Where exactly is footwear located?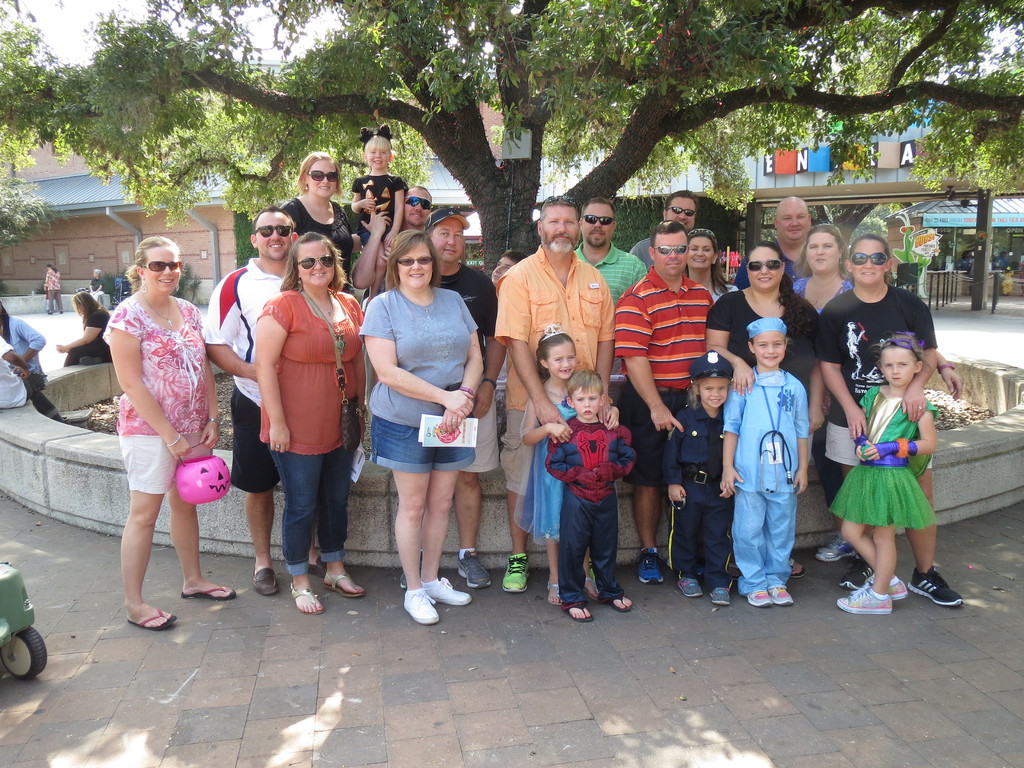
Its bounding box is left=584, top=566, right=602, bottom=602.
